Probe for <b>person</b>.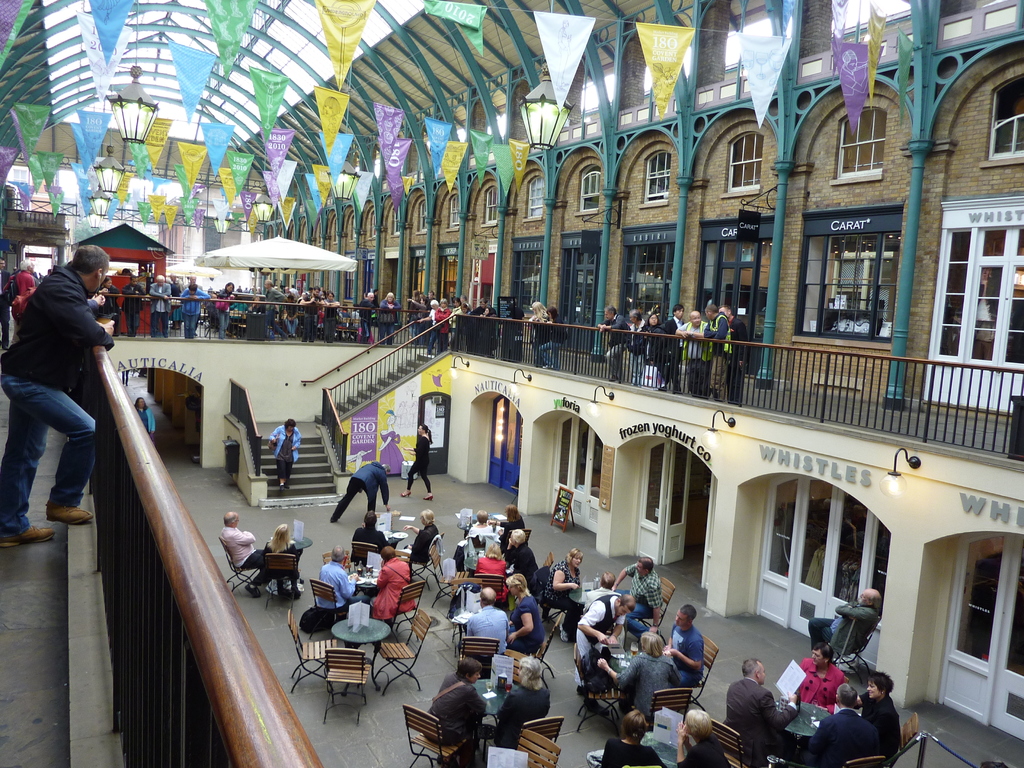
Probe result: (675, 709, 735, 767).
